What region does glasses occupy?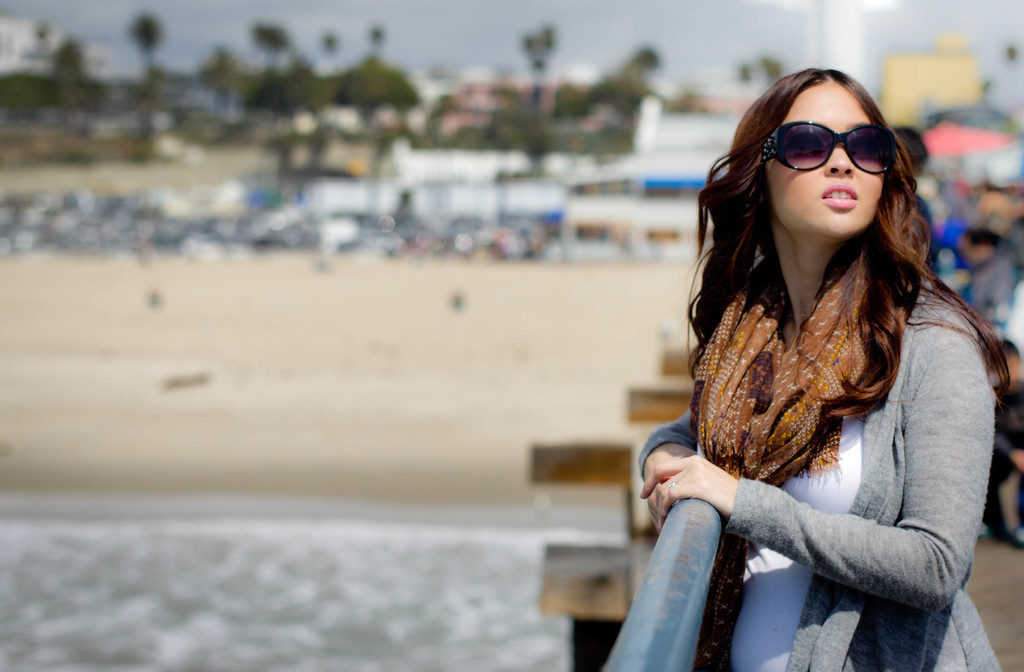
detection(769, 106, 908, 169).
